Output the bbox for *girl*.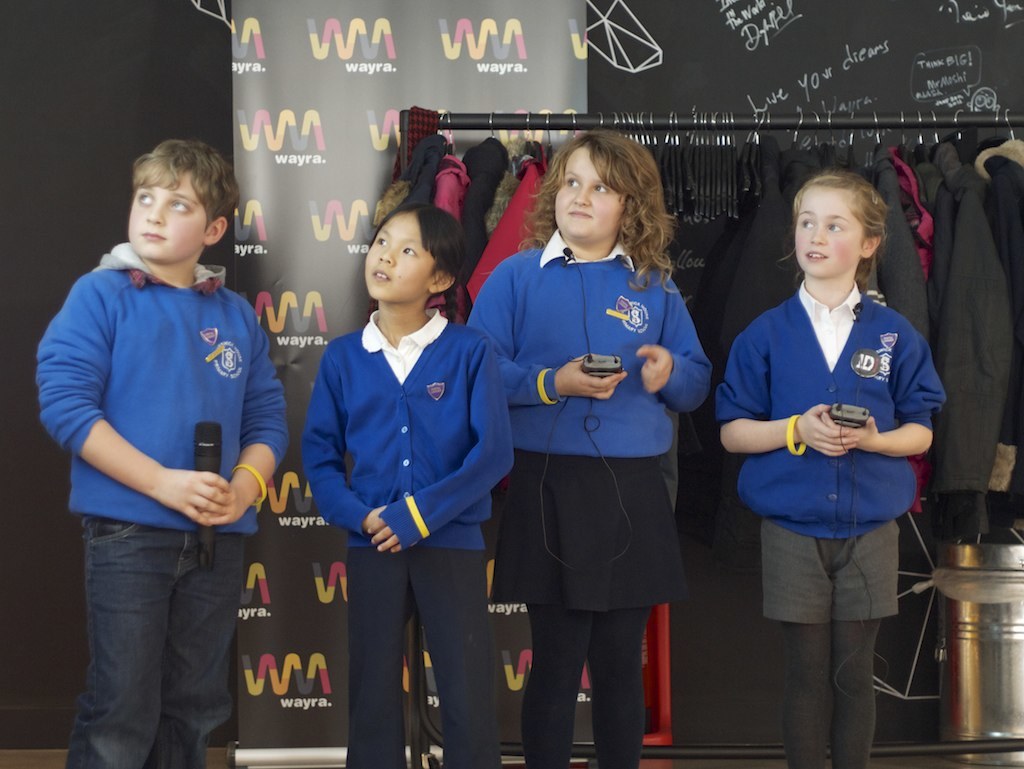
719,166,946,768.
